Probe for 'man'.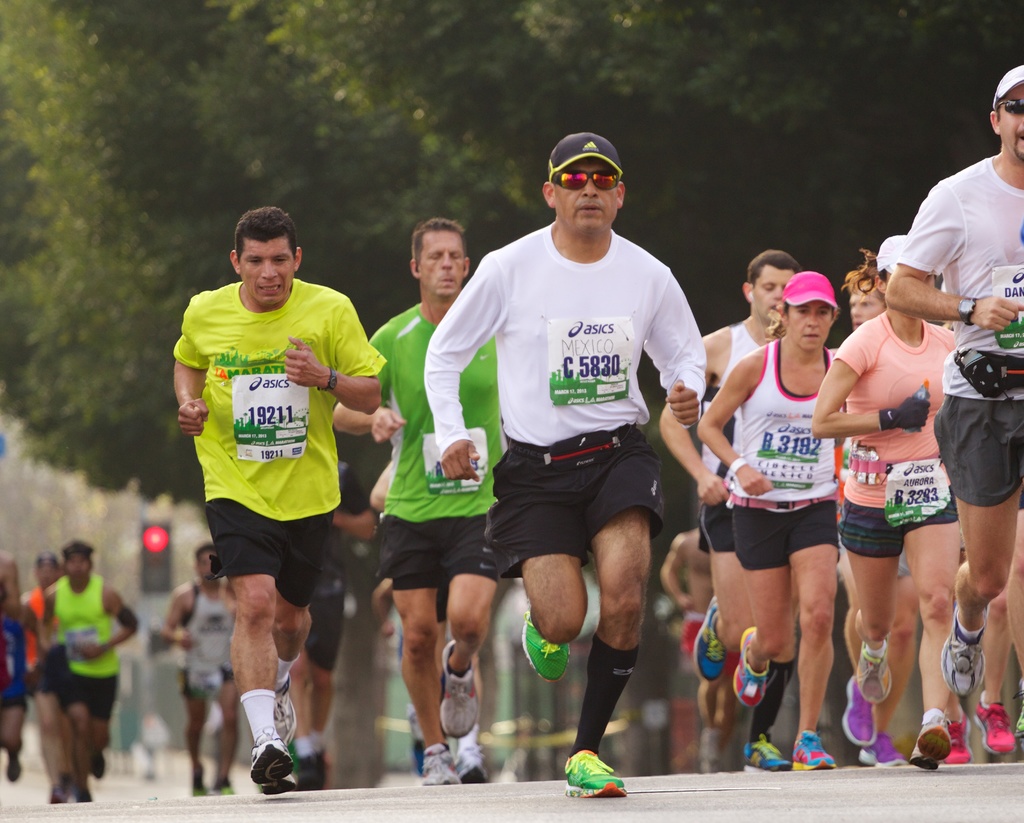
Probe result: box=[414, 142, 715, 776].
